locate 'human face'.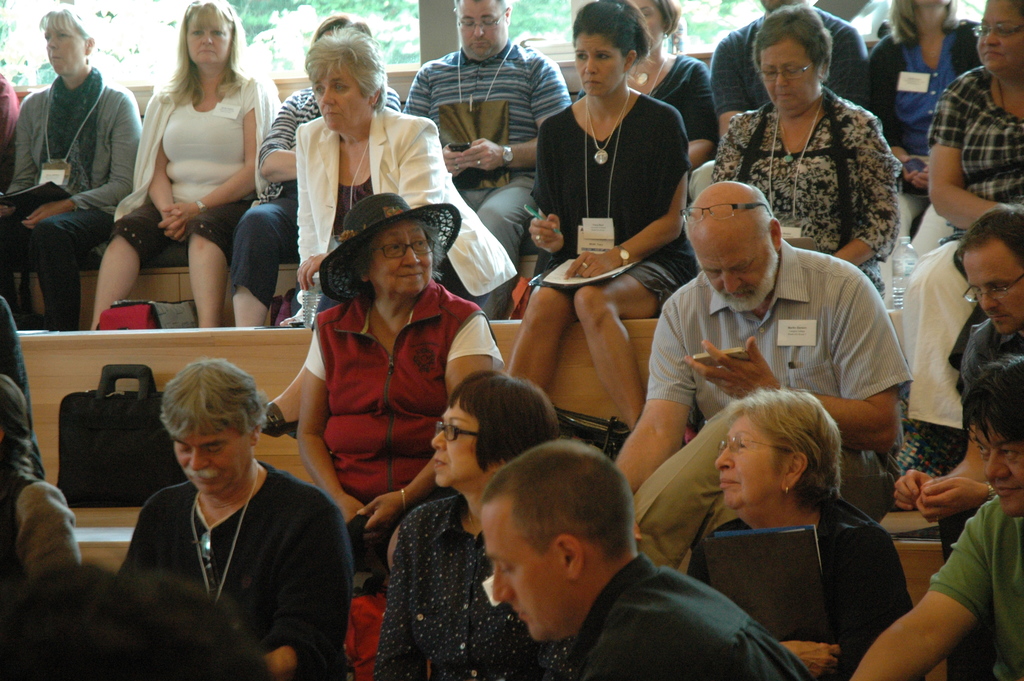
Bounding box: {"x1": 977, "y1": 423, "x2": 1023, "y2": 515}.
